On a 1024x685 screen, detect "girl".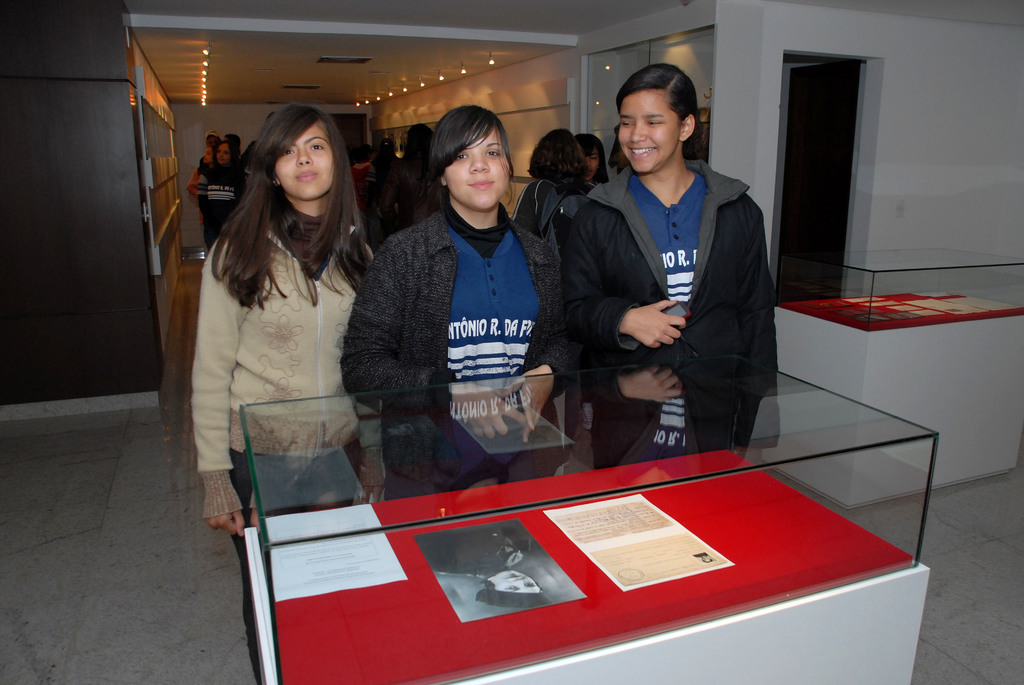
(left=340, top=105, right=579, bottom=500).
